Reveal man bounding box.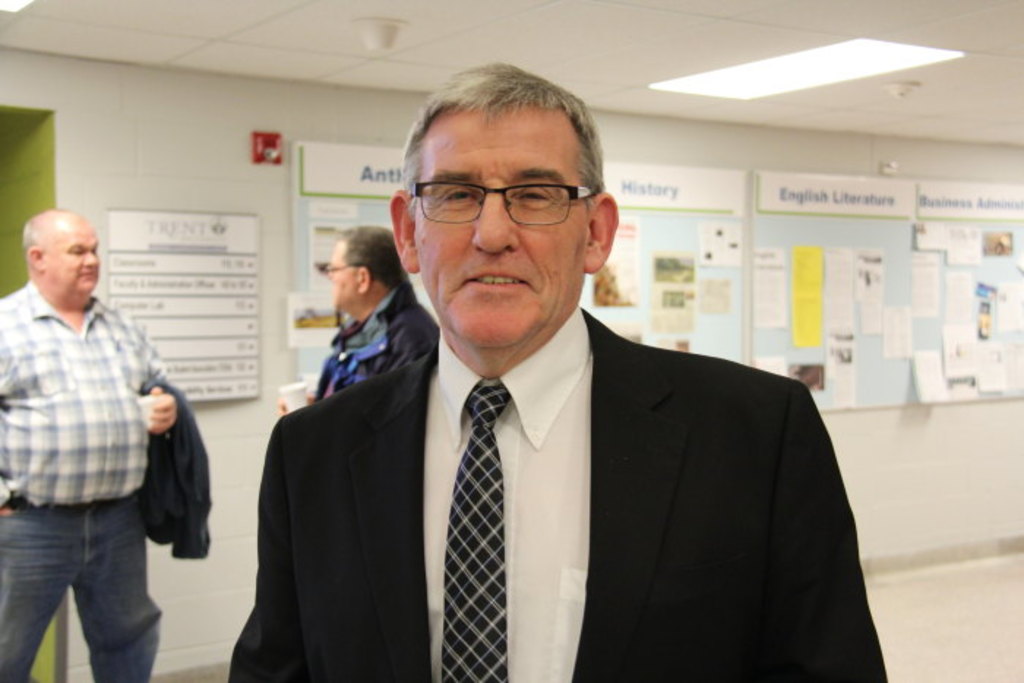
Revealed: pyautogui.locateOnScreen(218, 54, 894, 682).
